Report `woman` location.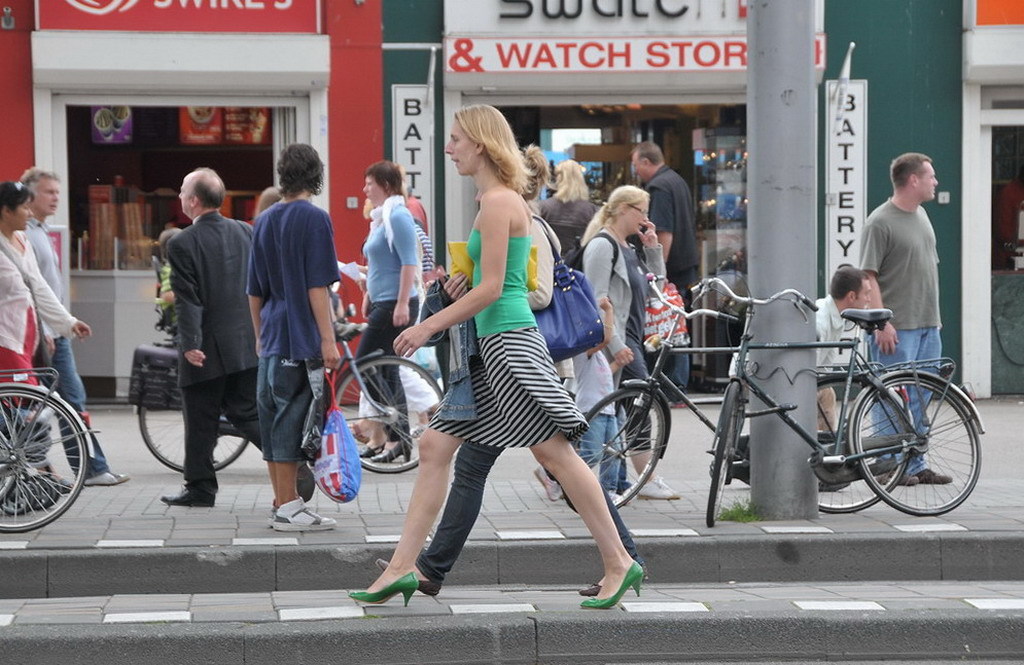
Report: Rect(569, 182, 650, 490).
